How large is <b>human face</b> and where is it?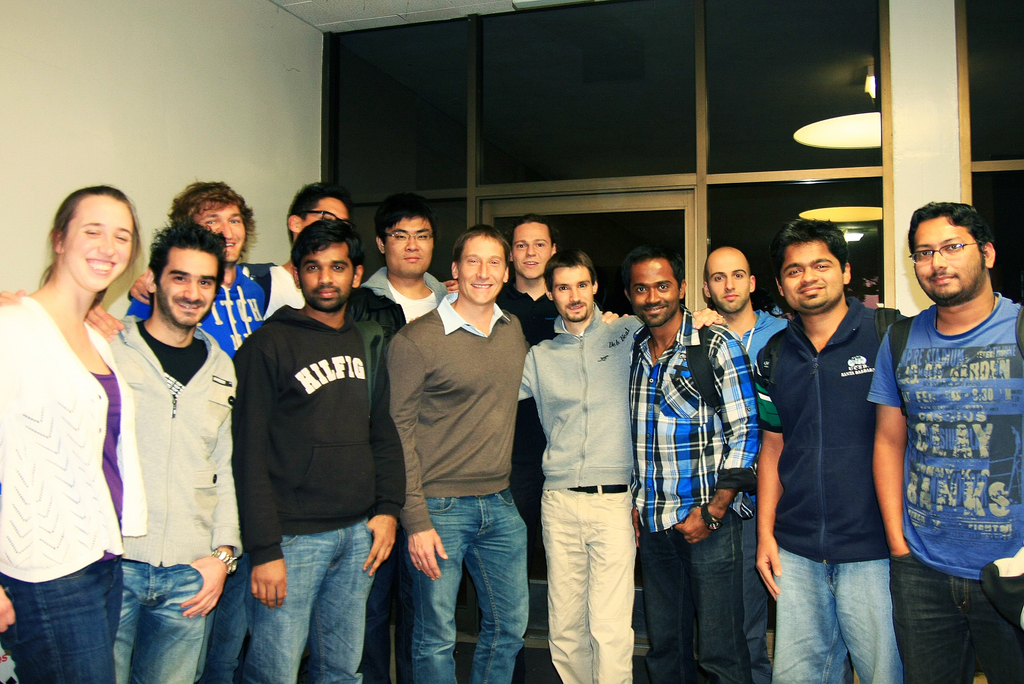
Bounding box: detection(387, 216, 434, 277).
